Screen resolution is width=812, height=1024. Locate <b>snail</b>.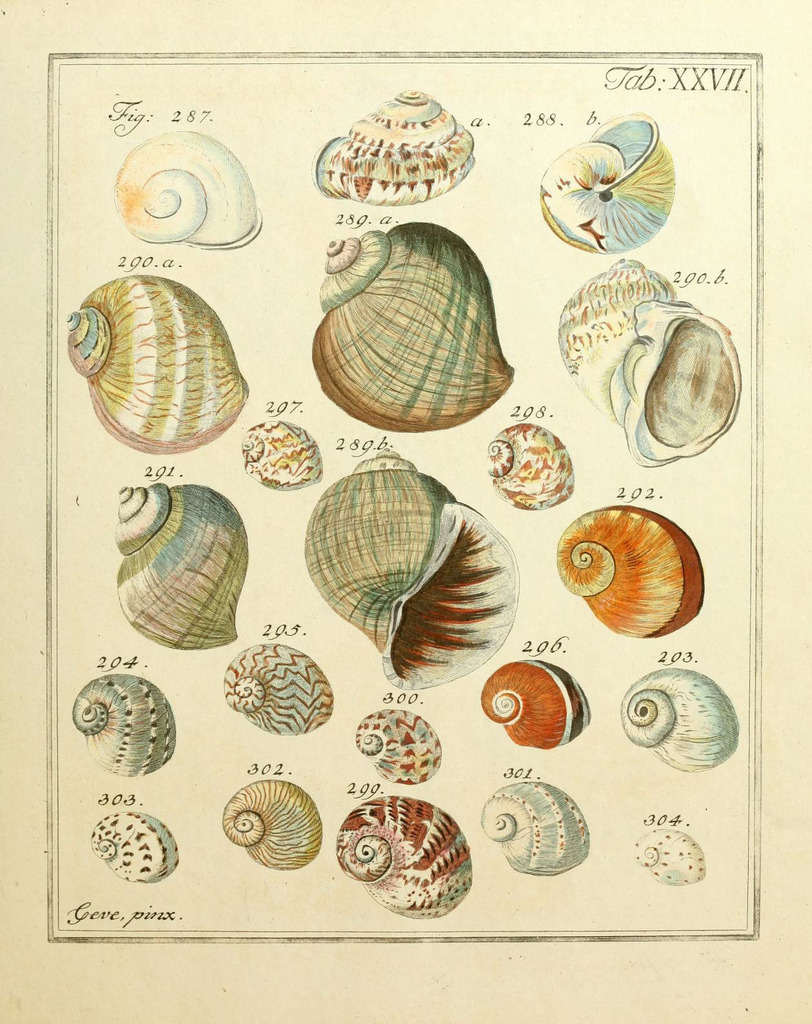
(x1=557, y1=258, x2=745, y2=466).
